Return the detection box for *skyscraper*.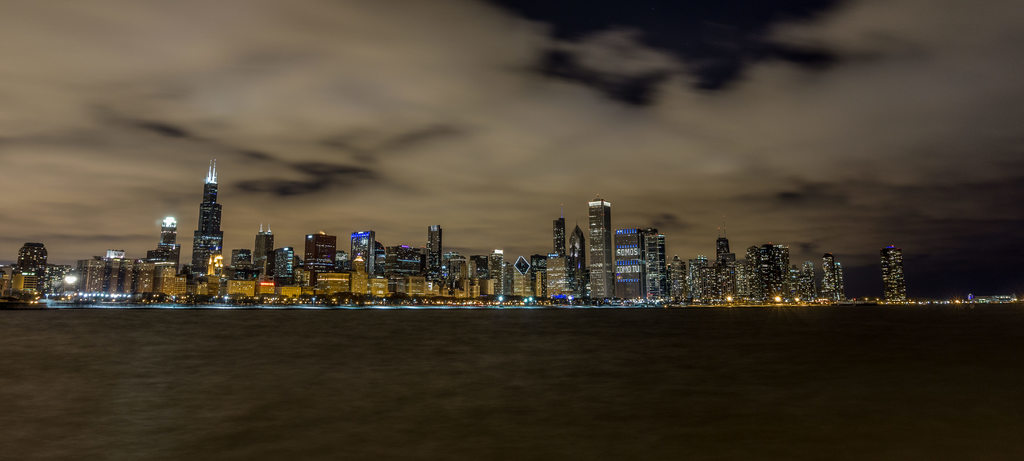
424:225:447:278.
